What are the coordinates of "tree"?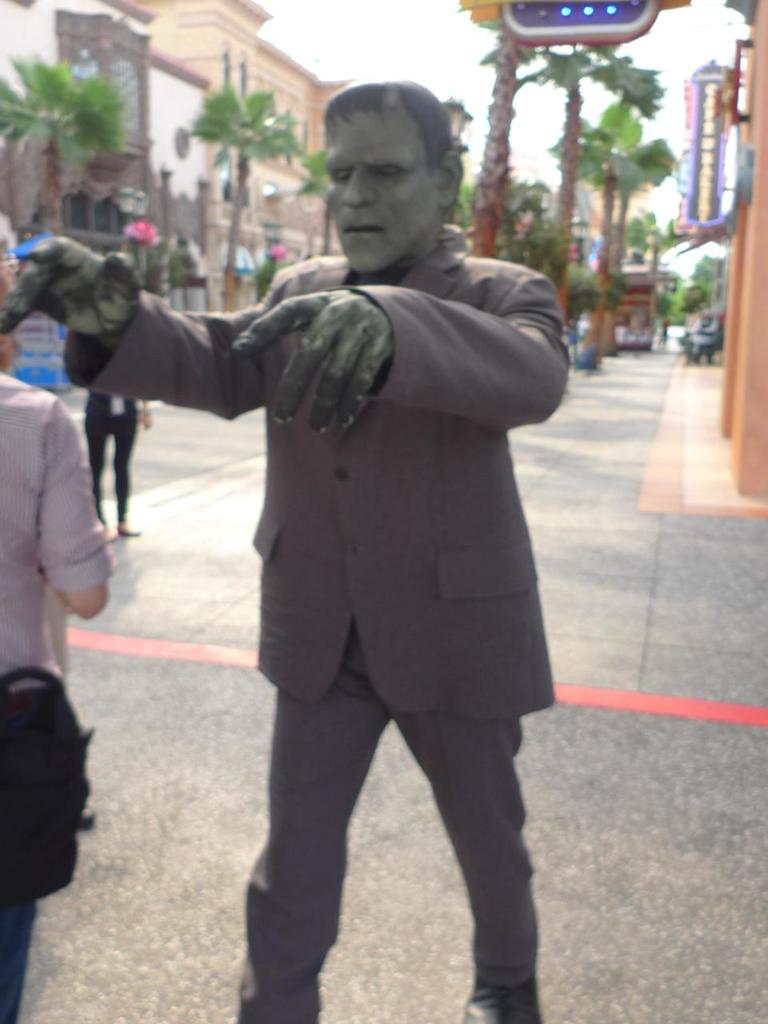
610,137,673,322.
